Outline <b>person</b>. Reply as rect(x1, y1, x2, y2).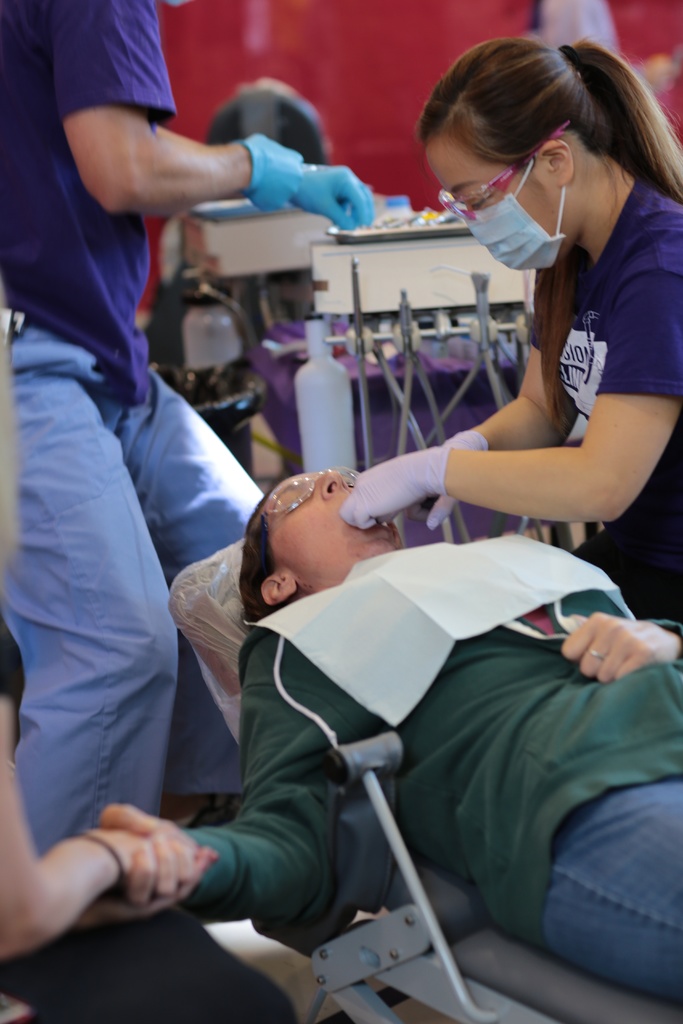
rect(419, 62, 668, 539).
